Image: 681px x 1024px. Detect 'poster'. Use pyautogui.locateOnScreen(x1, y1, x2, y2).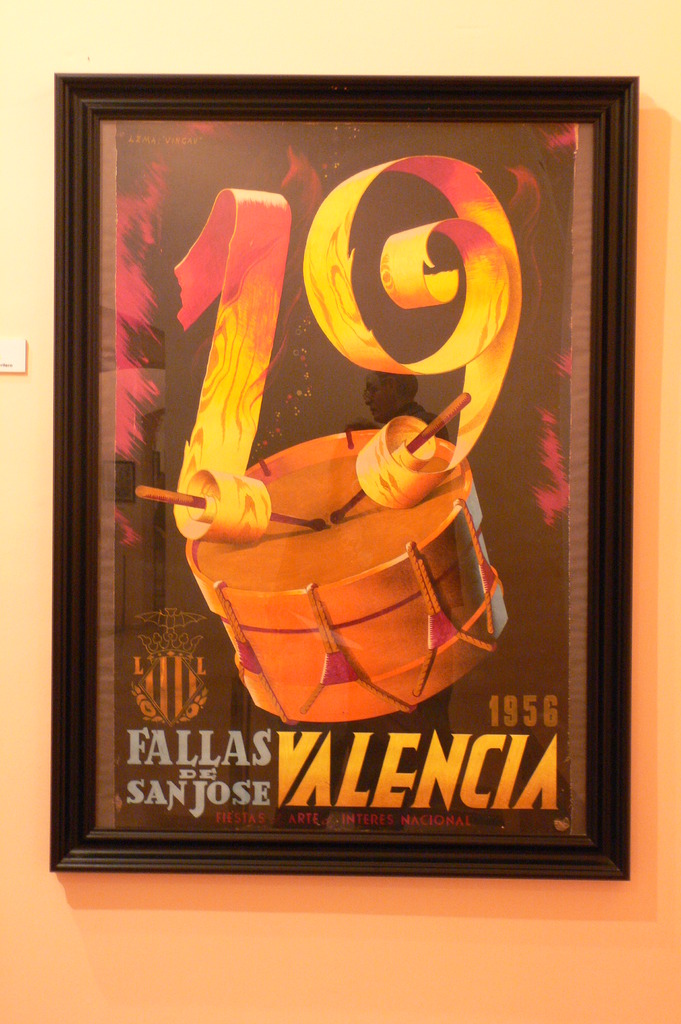
pyautogui.locateOnScreen(95, 120, 596, 832).
